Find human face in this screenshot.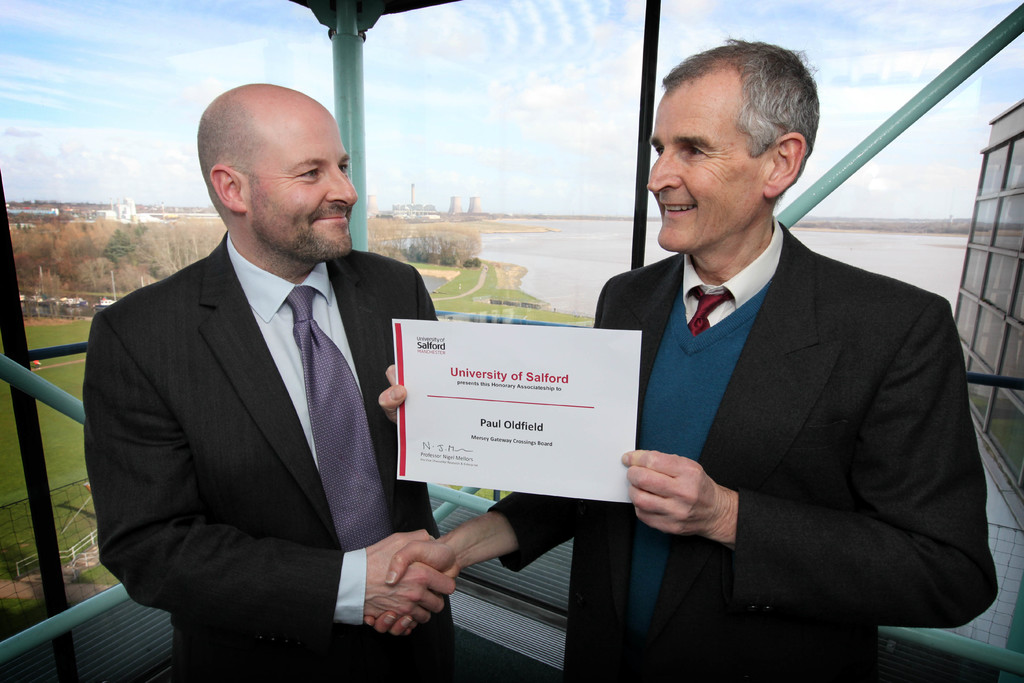
The bounding box for human face is x1=243 y1=98 x2=360 y2=267.
